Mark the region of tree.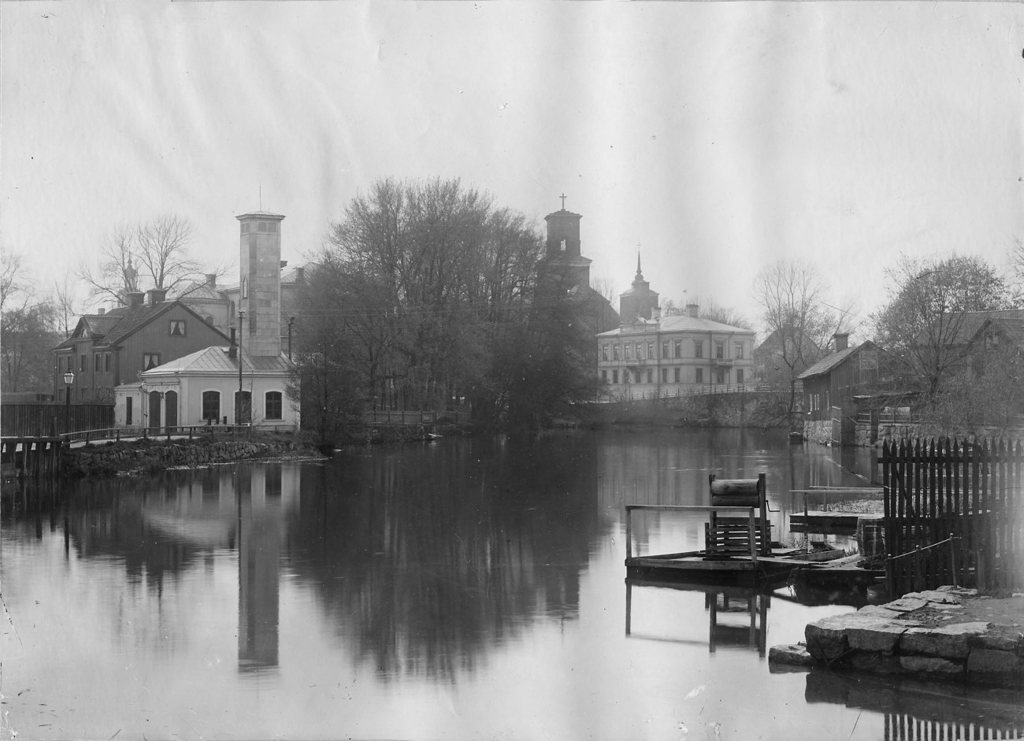
Region: Rect(750, 243, 858, 424).
